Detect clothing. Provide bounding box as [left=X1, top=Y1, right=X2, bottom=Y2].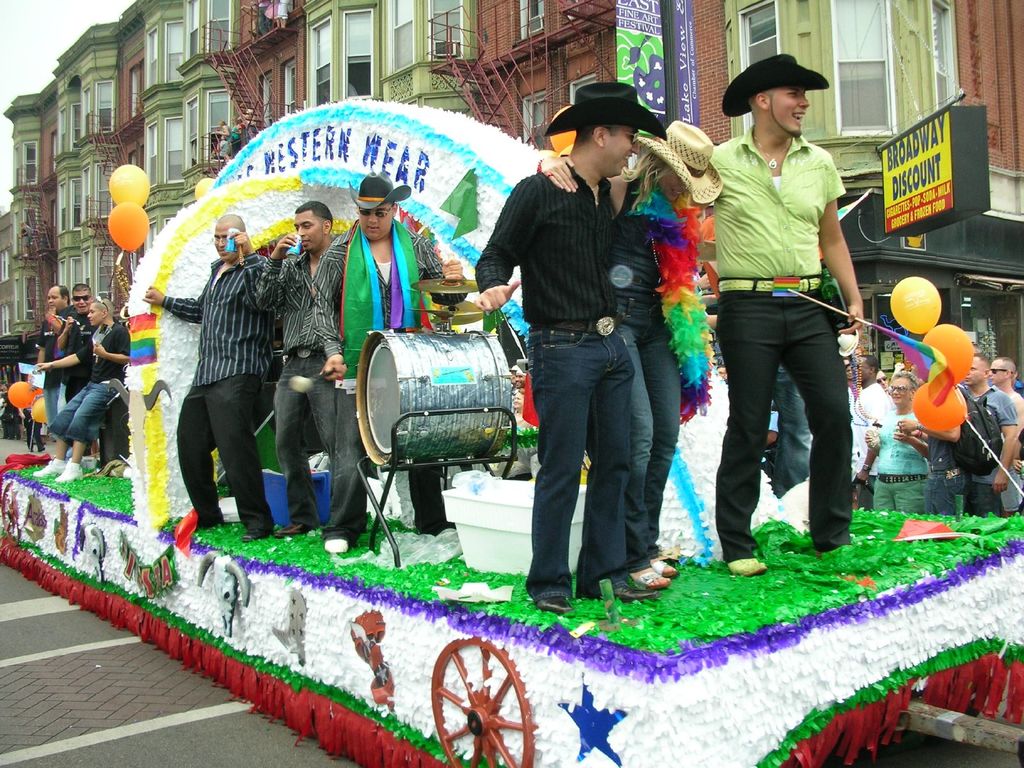
[left=605, top=184, right=685, bottom=565].
